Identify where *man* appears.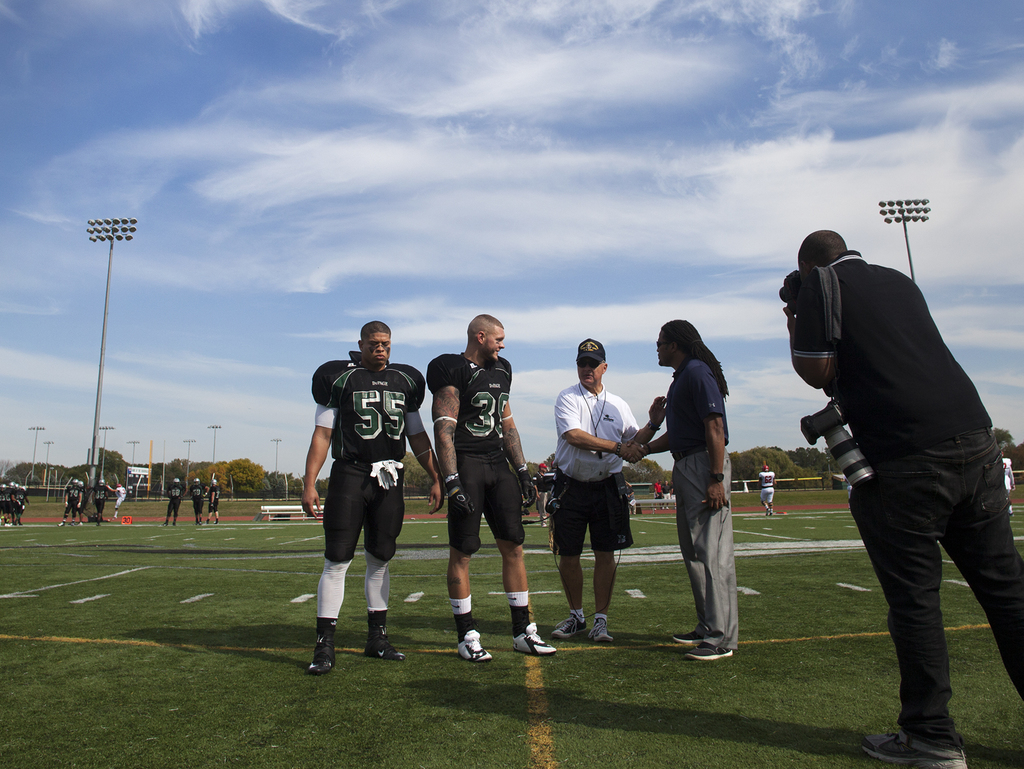
Appears at <box>112,479,125,517</box>.
